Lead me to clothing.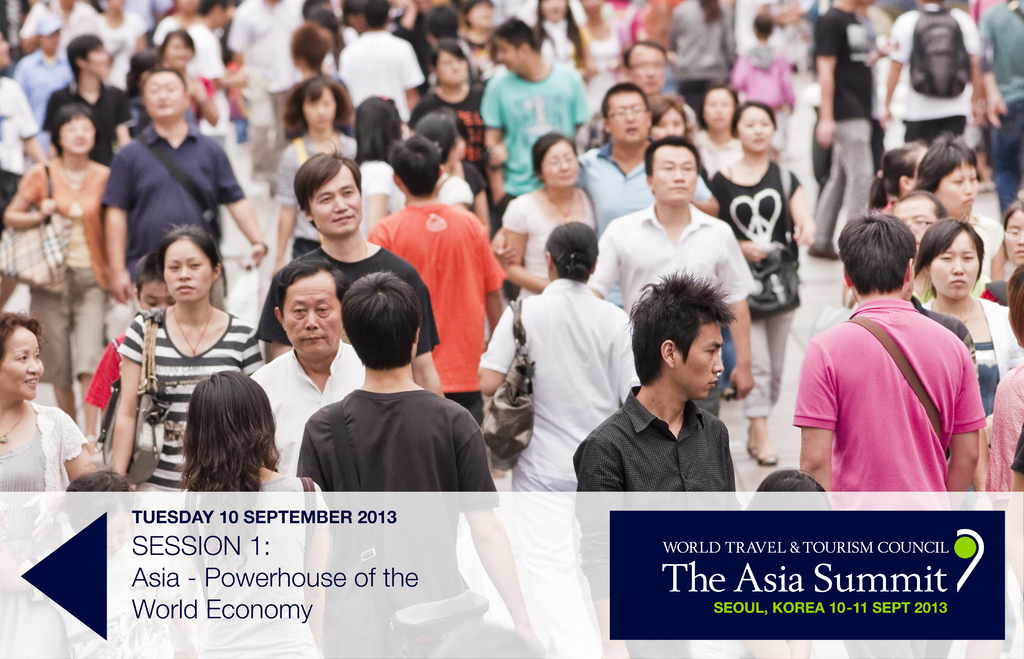
Lead to [246,342,364,500].
